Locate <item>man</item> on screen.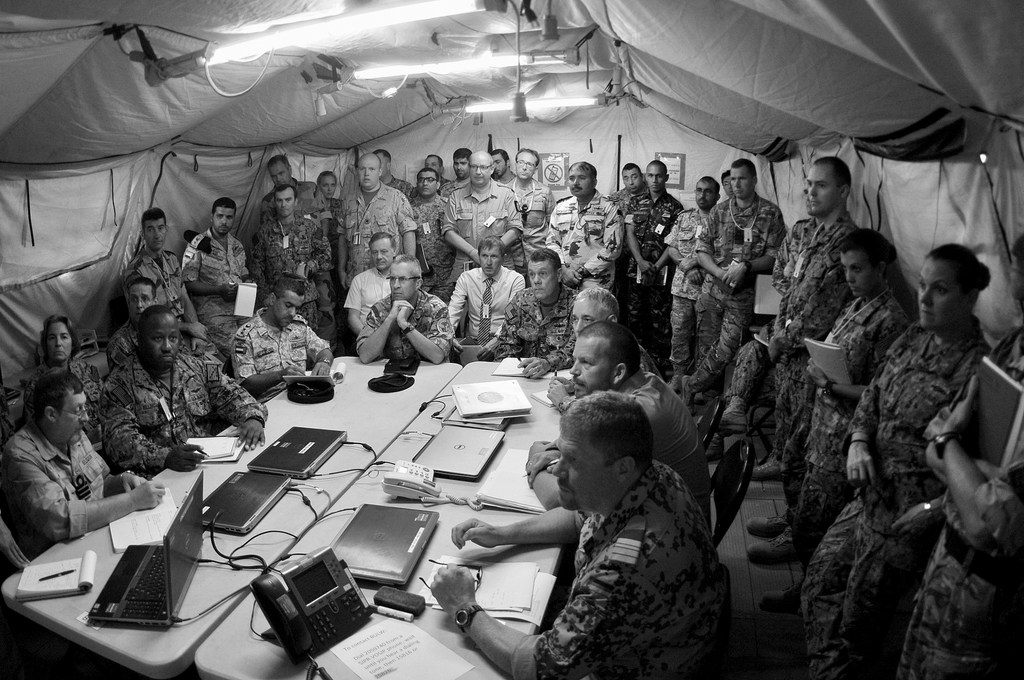
On screen at box=[614, 159, 653, 260].
